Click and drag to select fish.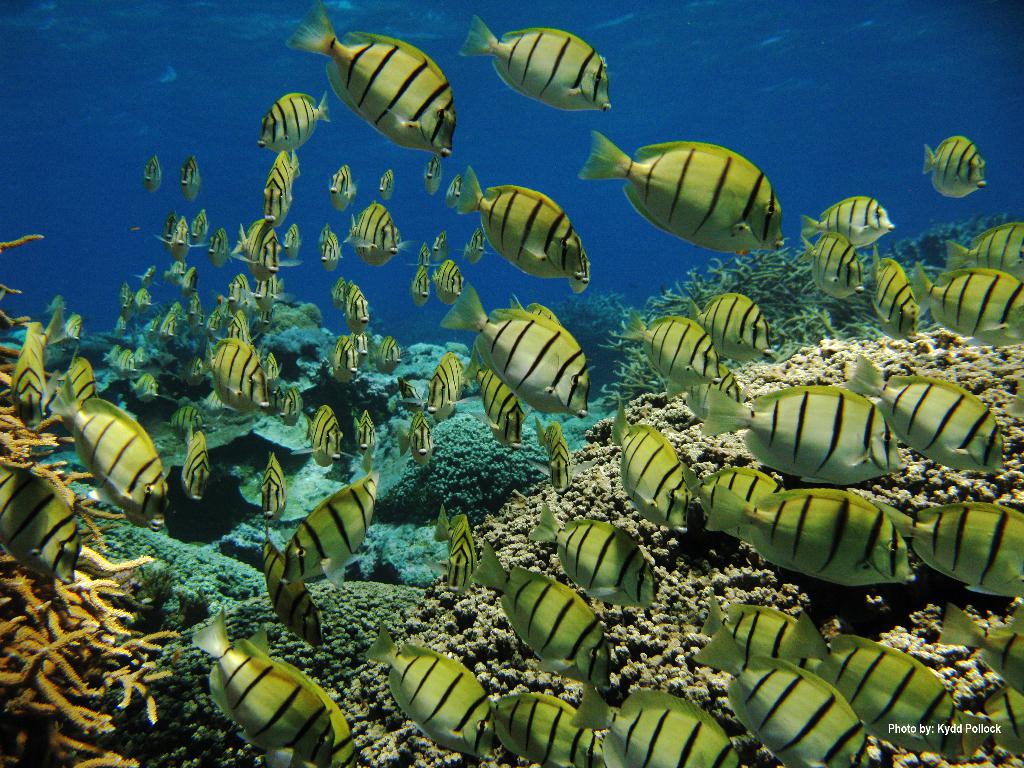
Selection: {"left": 164, "top": 216, "right": 191, "bottom": 259}.
